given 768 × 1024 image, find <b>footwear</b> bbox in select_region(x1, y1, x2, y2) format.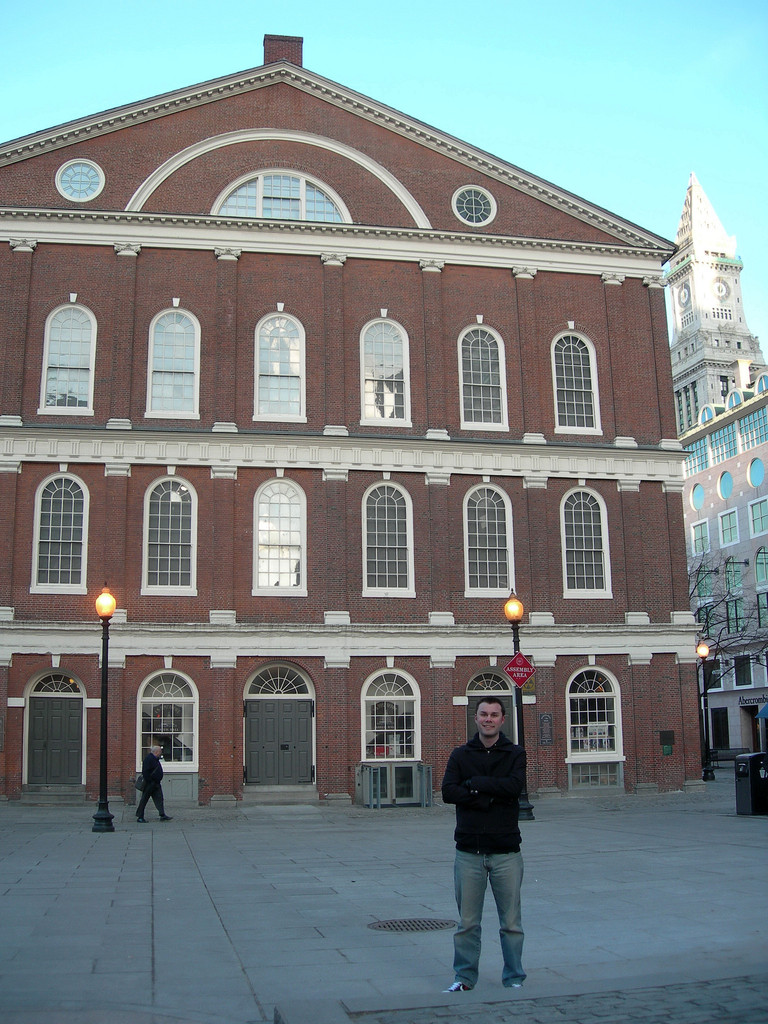
select_region(446, 982, 469, 994).
